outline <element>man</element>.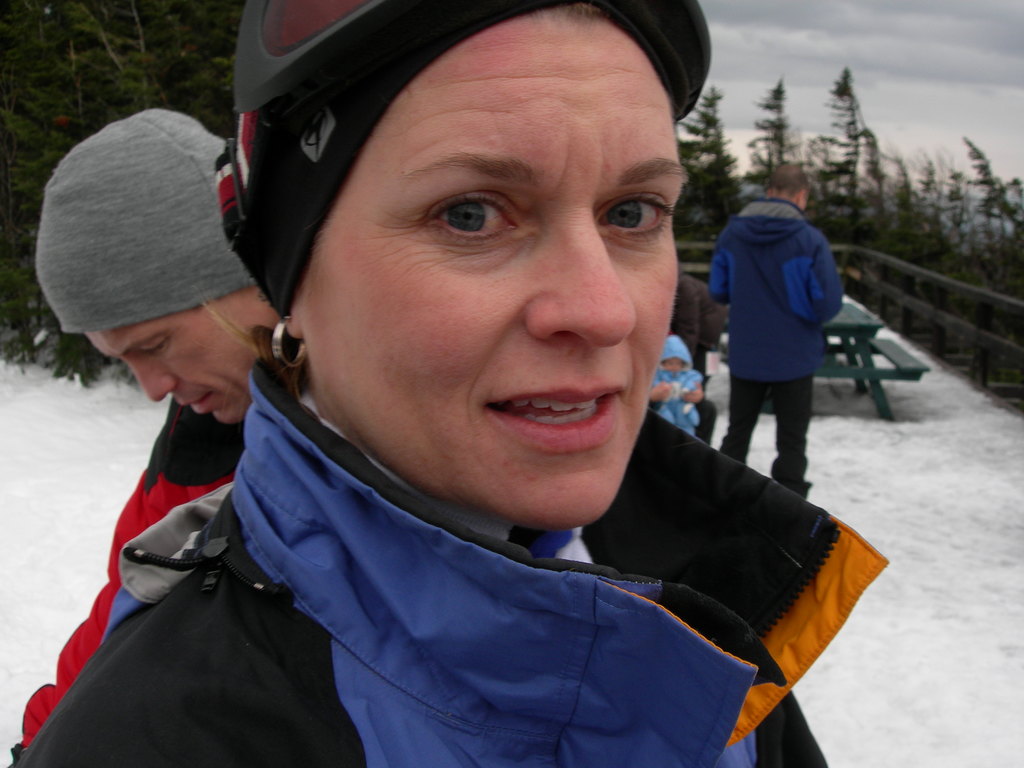
Outline: (10, 106, 276, 767).
